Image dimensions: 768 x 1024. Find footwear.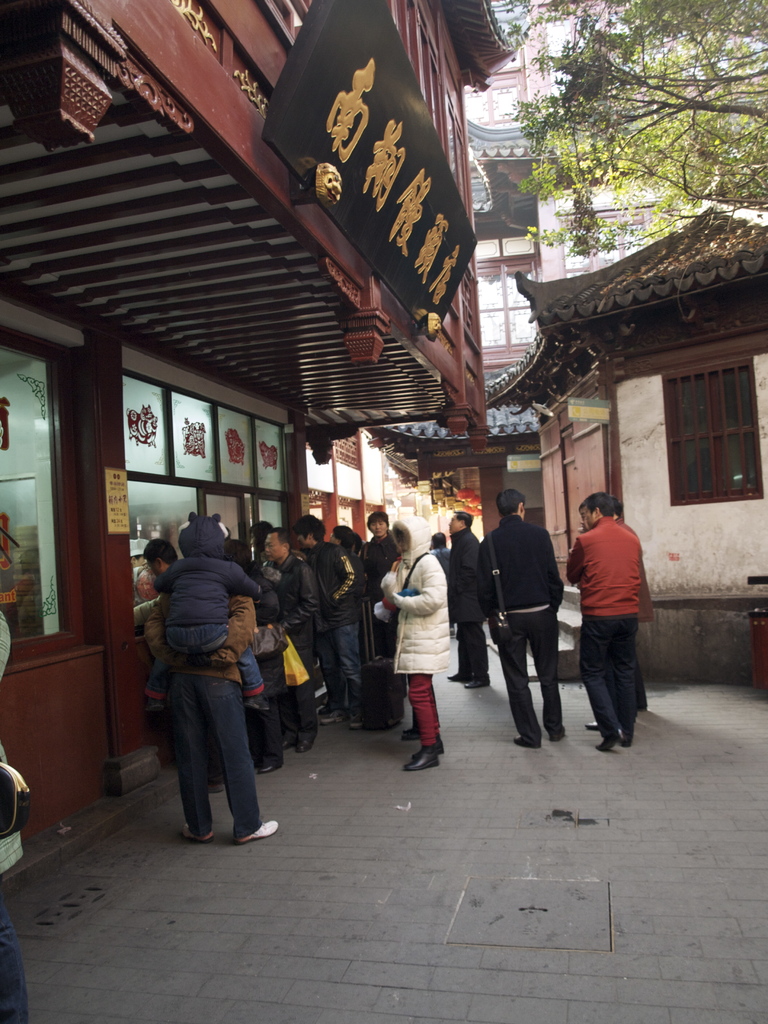
179,818,210,839.
